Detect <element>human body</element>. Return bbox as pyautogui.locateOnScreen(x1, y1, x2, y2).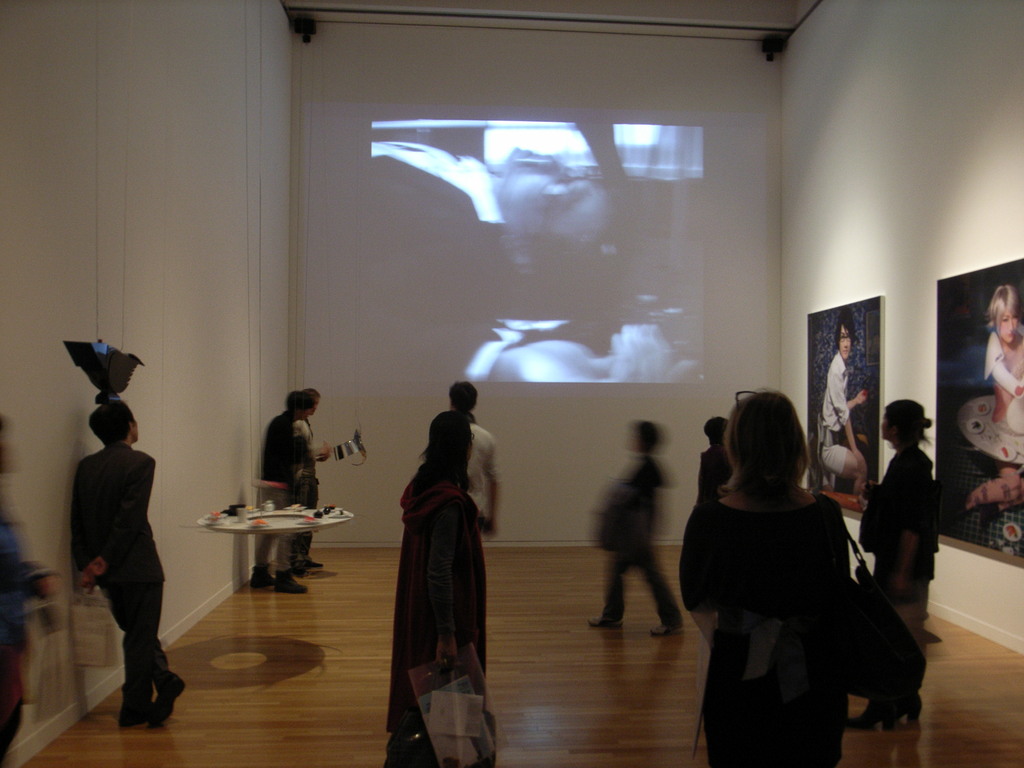
pyautogui.locateOnScreen(666, 390, 915, 743).
